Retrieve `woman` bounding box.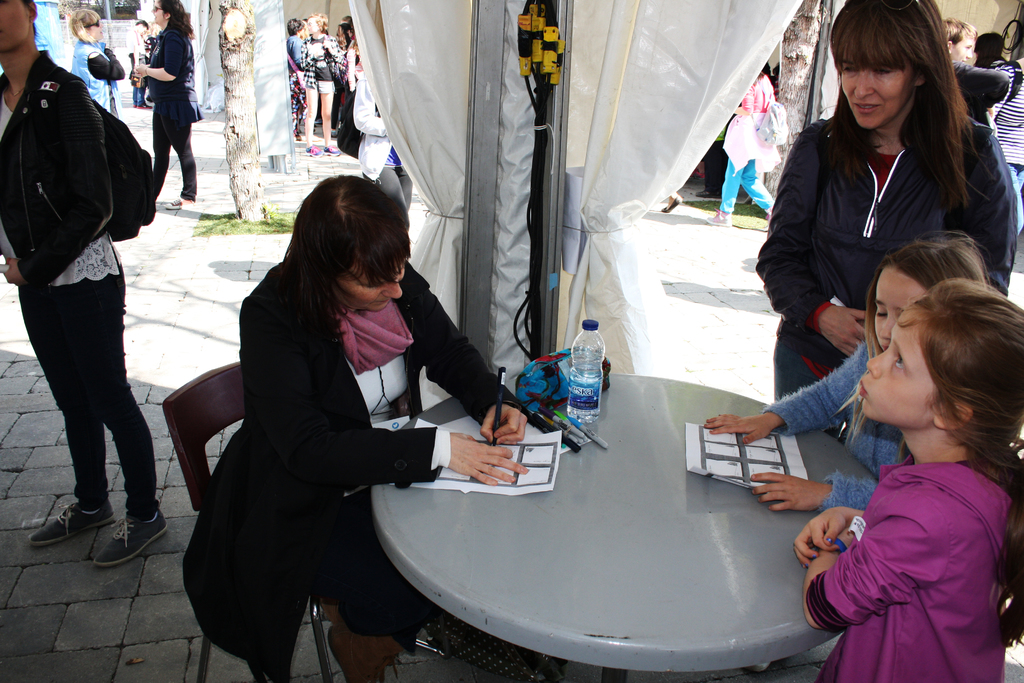
Bounding box: 303/12/342/158.
